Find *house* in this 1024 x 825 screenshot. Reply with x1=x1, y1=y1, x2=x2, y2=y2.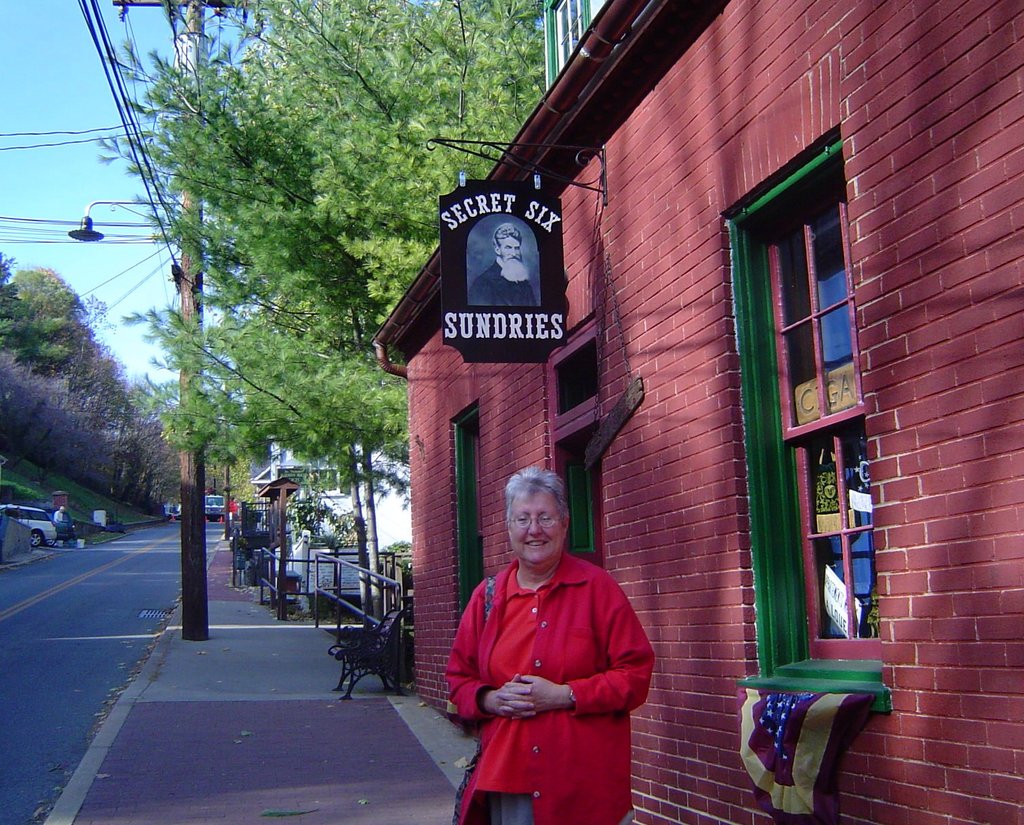
x1=375, y1=0, x2=1021, y2=823.
